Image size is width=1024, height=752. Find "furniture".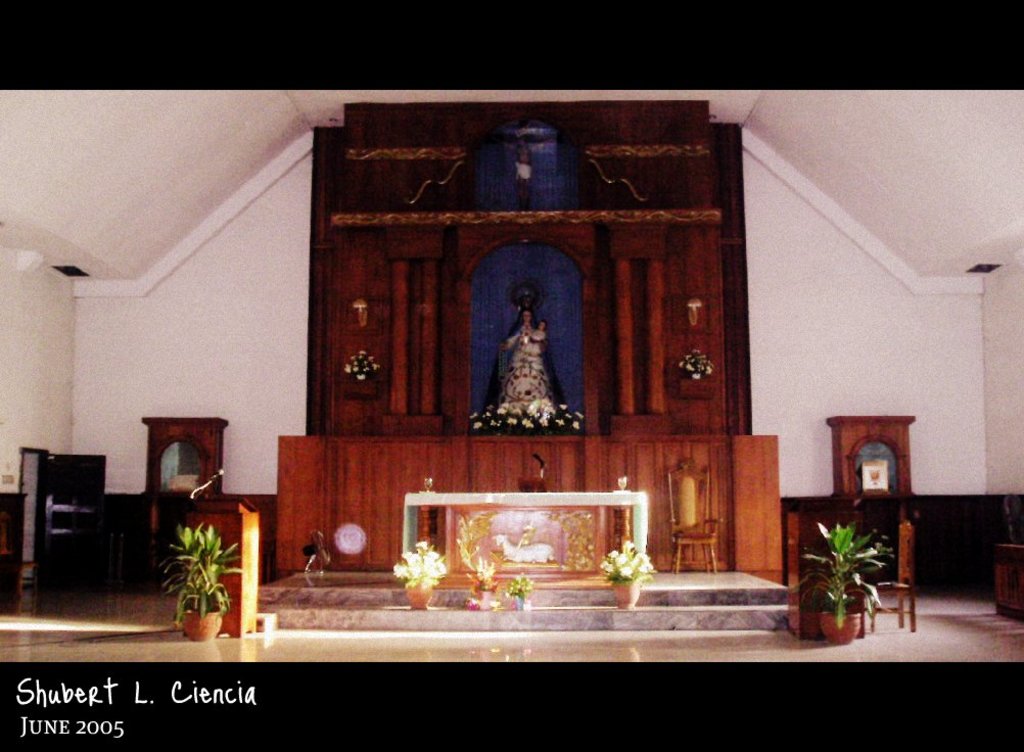
<region>186, 487, 261, 641</region>.
